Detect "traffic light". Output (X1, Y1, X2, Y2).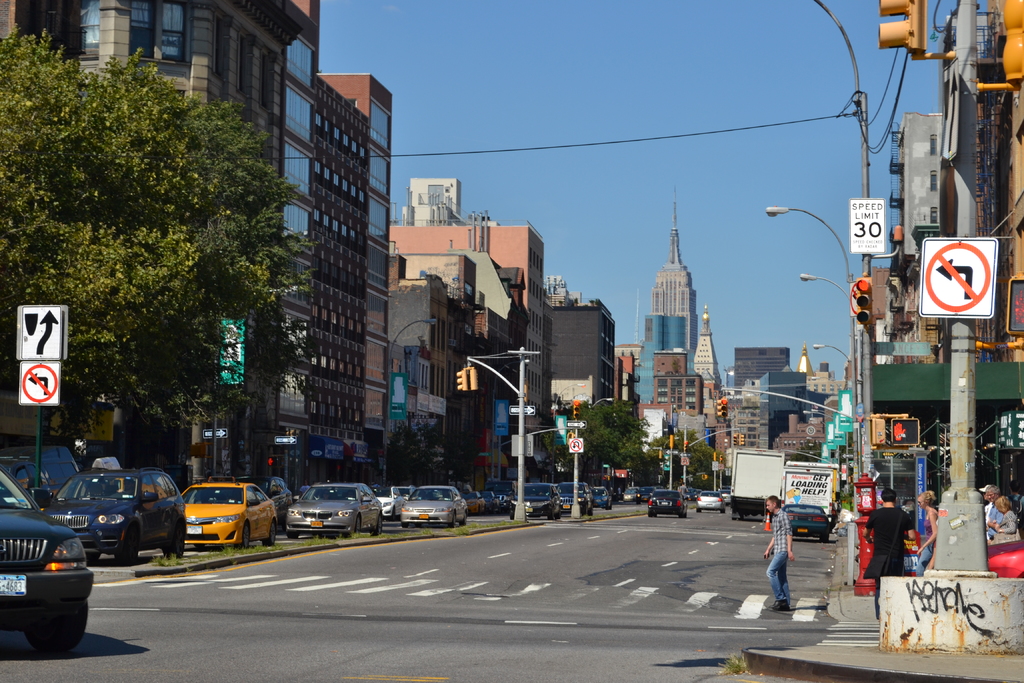
(716, 398, 720, 417).
